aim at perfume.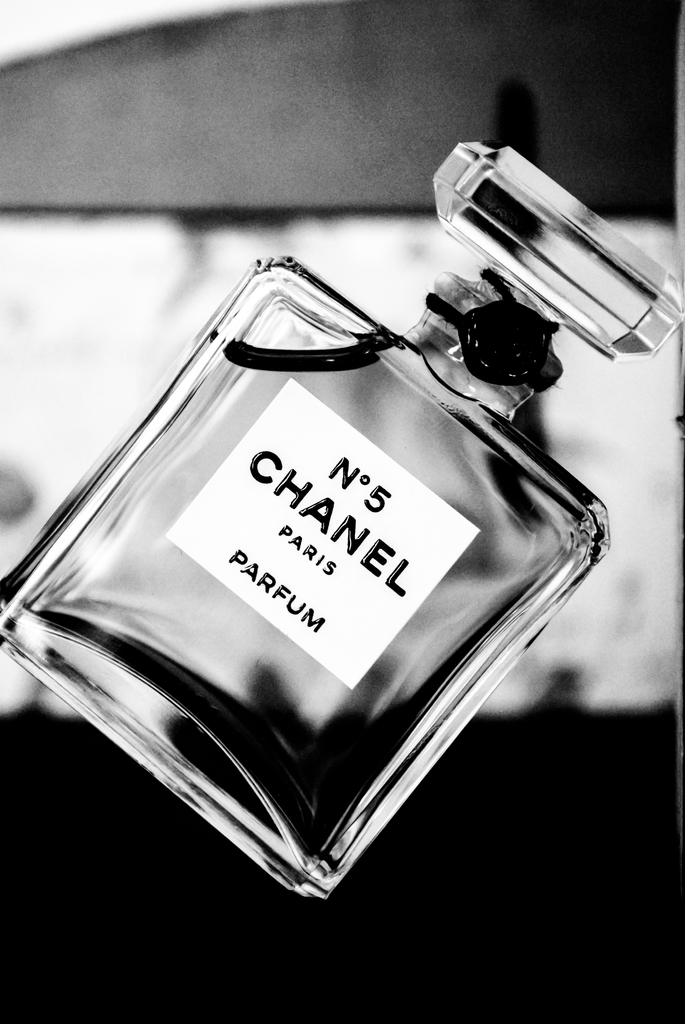
Aimed at {"left": 0, "top": 133, "right": 684, "bottom": 903}.
